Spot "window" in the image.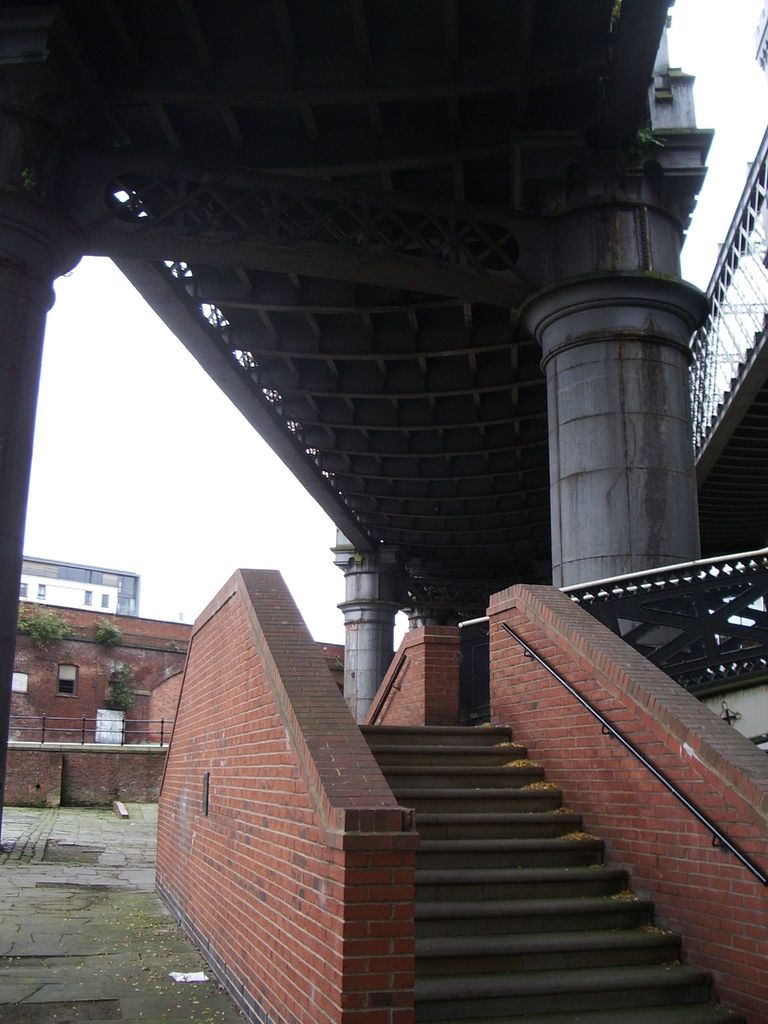
"window" found at (x1=100, y1=591, x2=114, y2=615).
